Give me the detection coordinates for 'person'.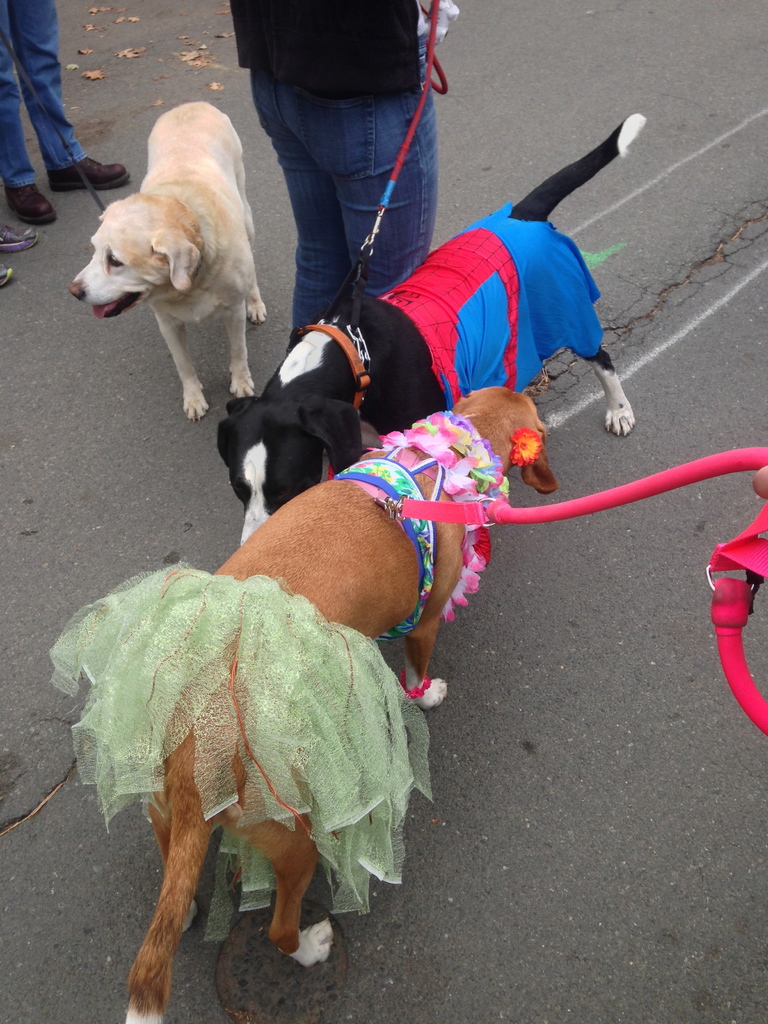
[0, 0, 135, 226].
